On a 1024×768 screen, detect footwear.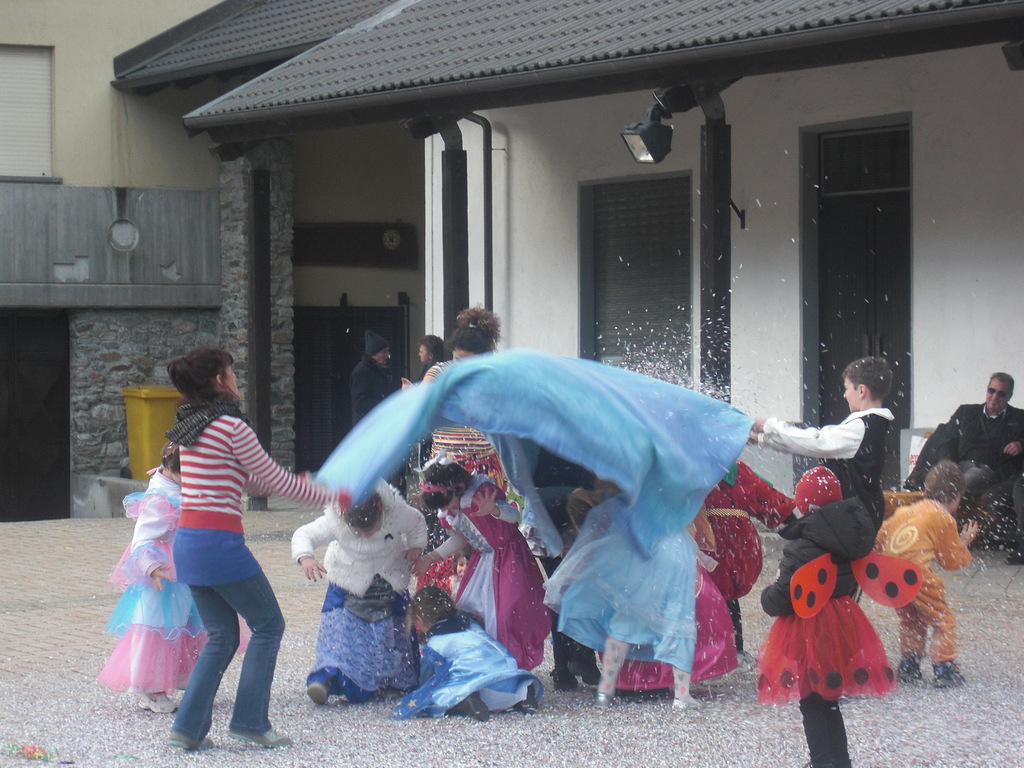
x1=897, y1=657, x2=929, y2=685.
